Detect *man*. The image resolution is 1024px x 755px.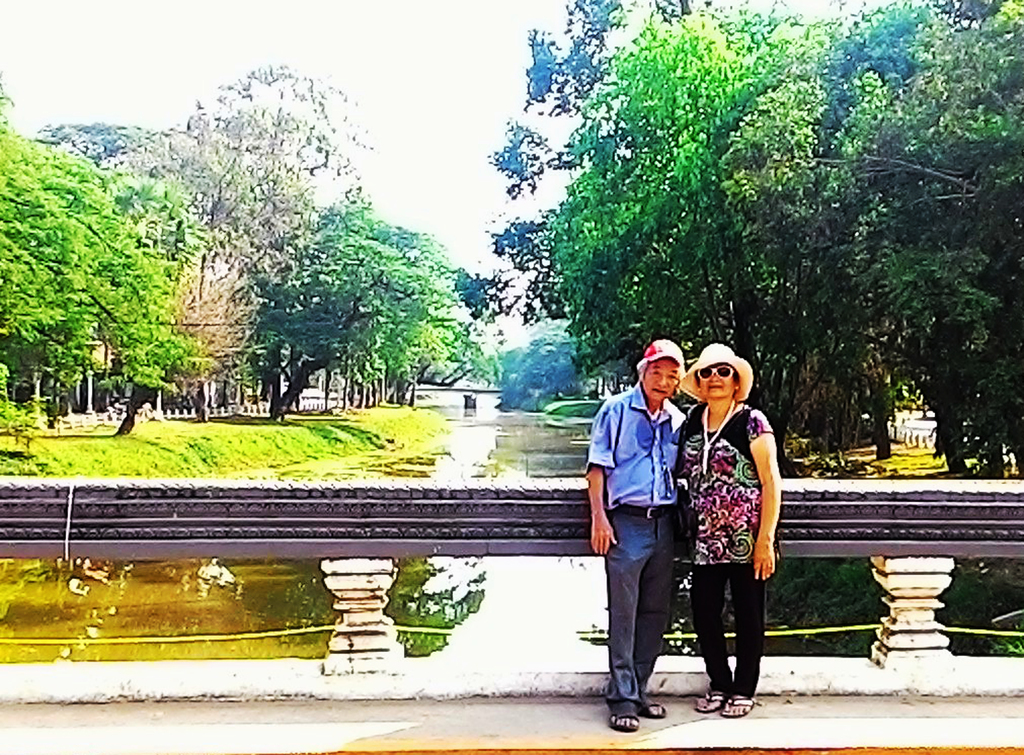
[x1=593, y1=341, x2=702, y2=711].
